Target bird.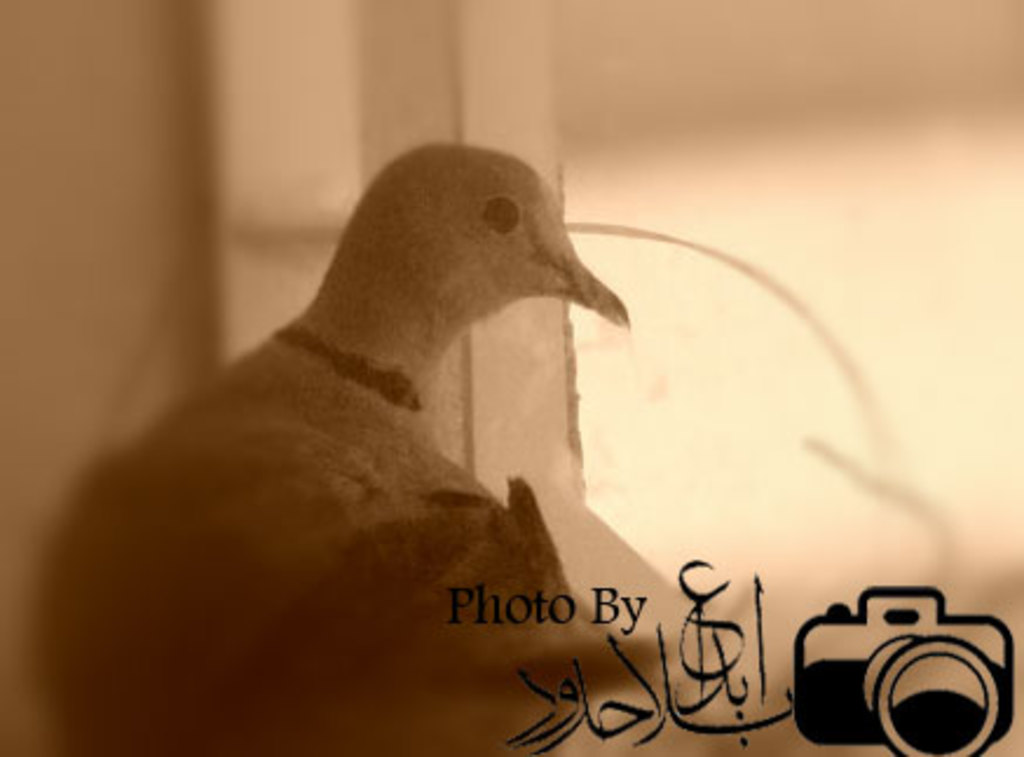
Target region: (left=98, top=134, right=665, bottom=736).
